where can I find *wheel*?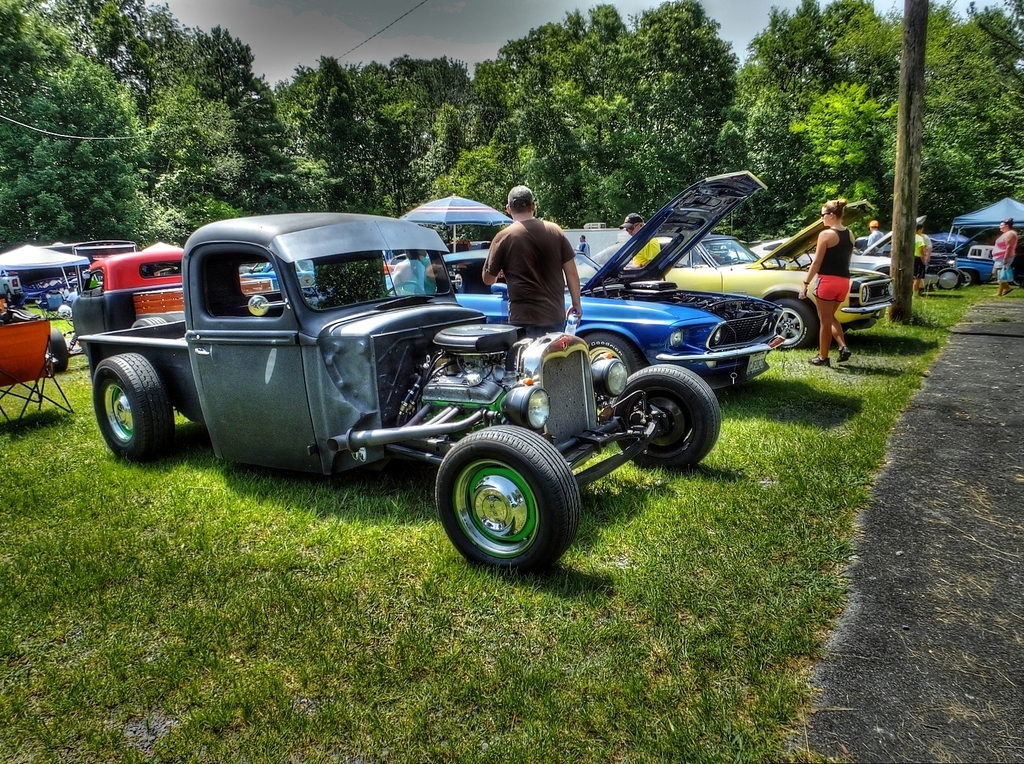
You can find it at [x1=935, y1=269, x2=962, y2=291].
